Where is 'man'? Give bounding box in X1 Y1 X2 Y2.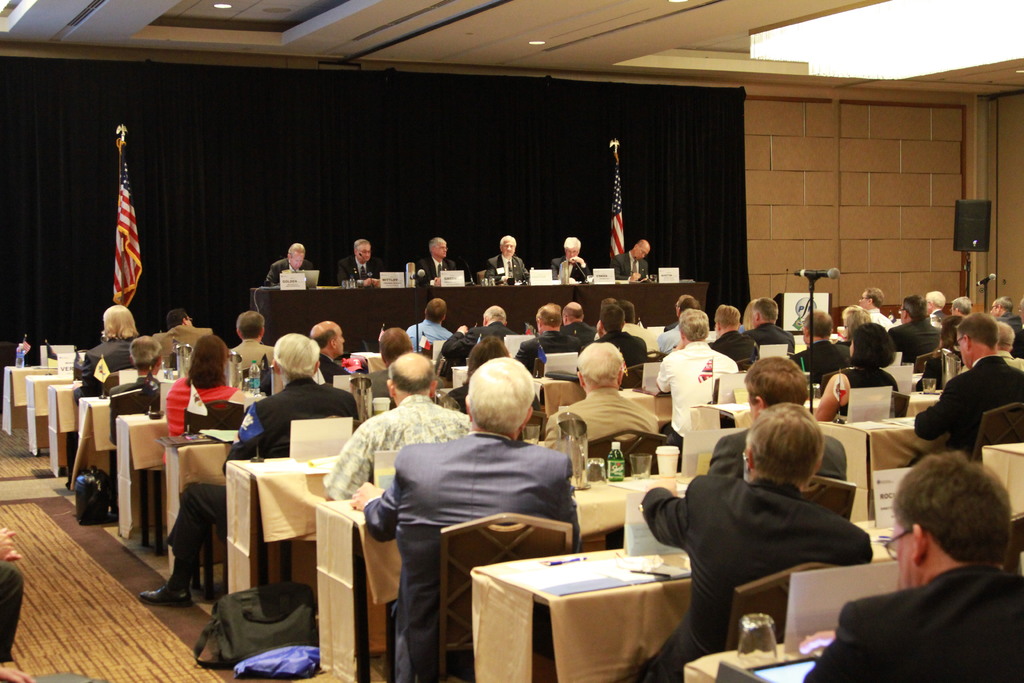
224 308 273 374.
